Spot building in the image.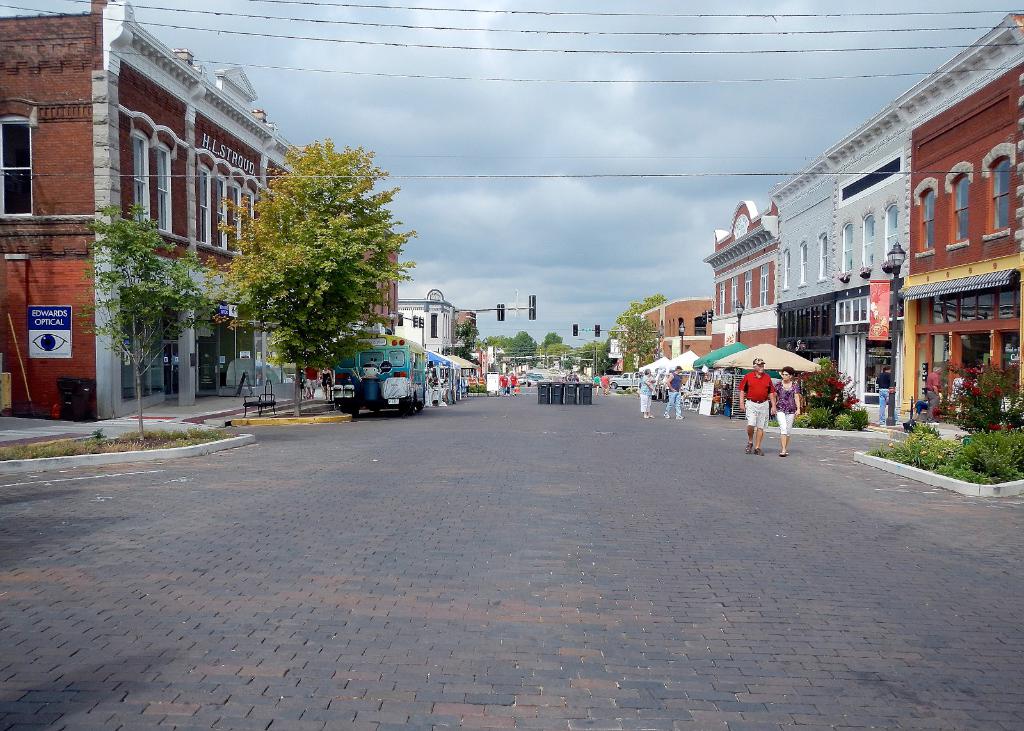
building found at [769, 153, 834, 374].
